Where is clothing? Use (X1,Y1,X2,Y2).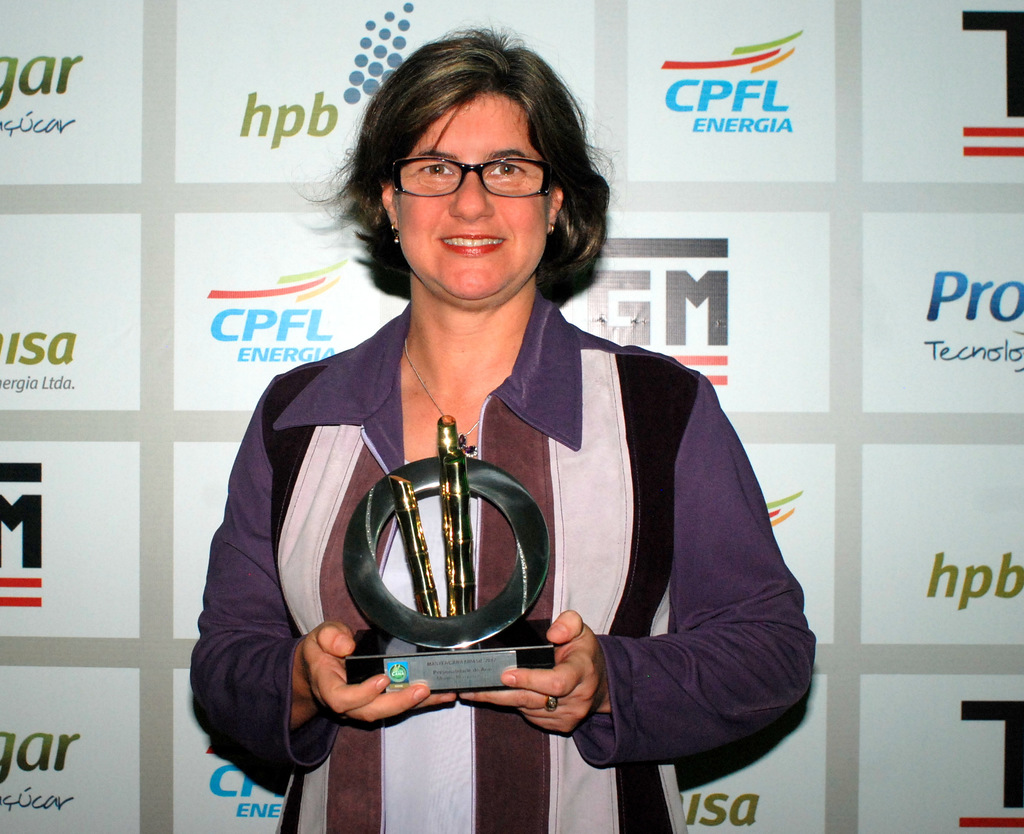
(182,193,798,828).
